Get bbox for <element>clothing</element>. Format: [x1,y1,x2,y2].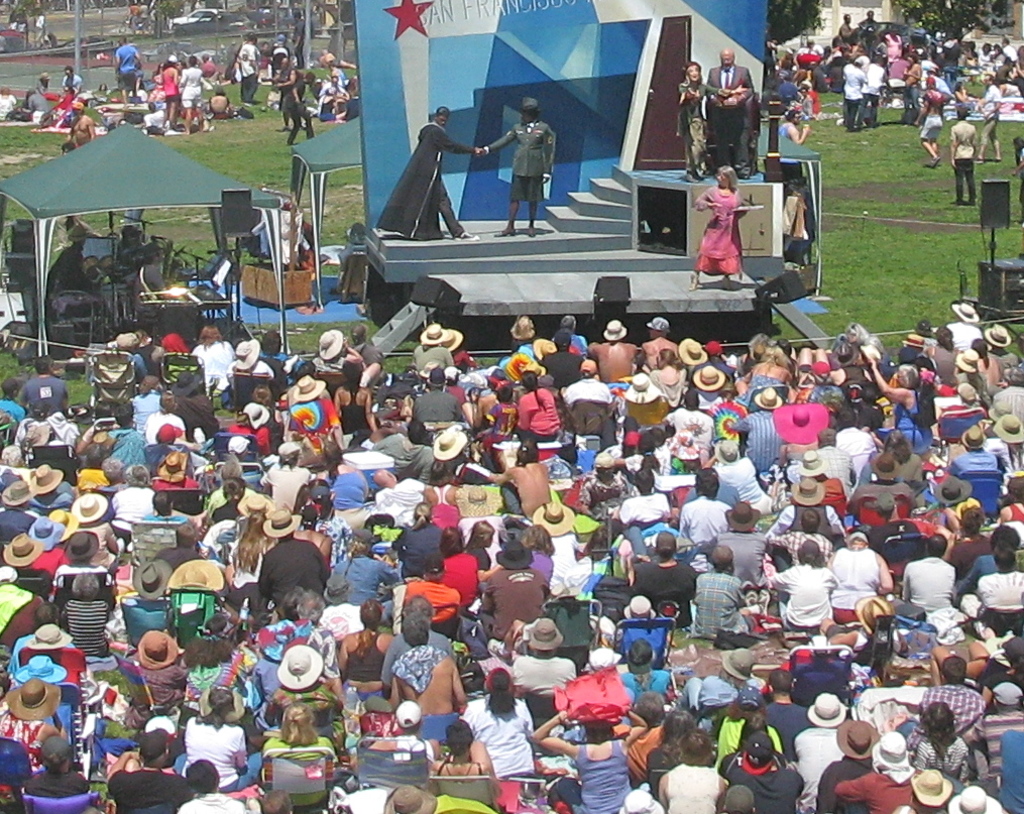
[951,119,979,206].
